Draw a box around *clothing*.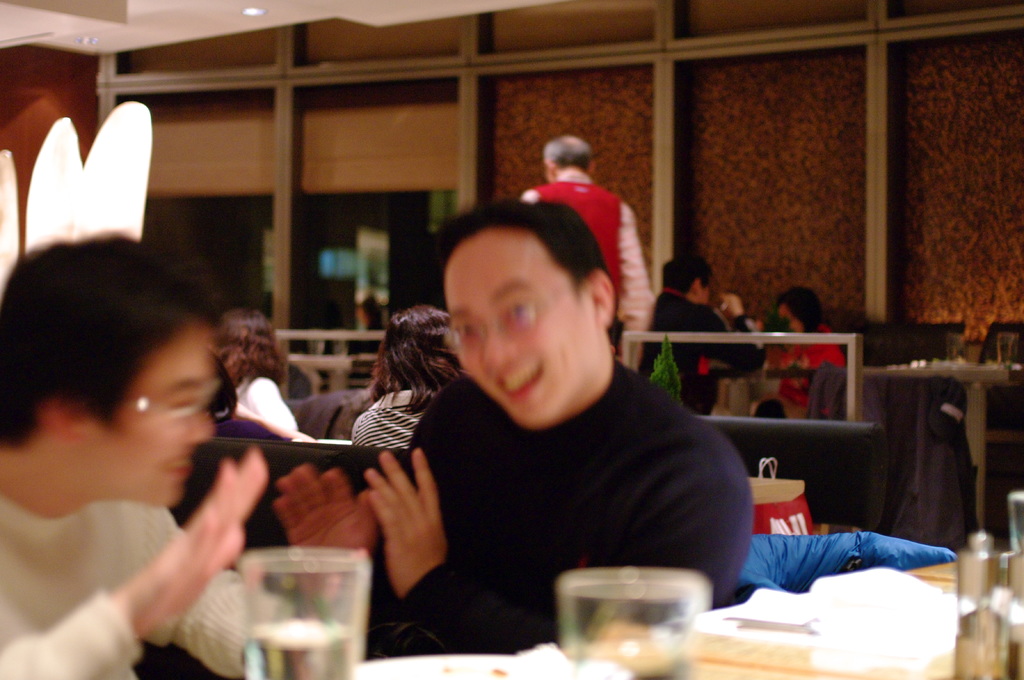
region(517, 176, 648, 332).
